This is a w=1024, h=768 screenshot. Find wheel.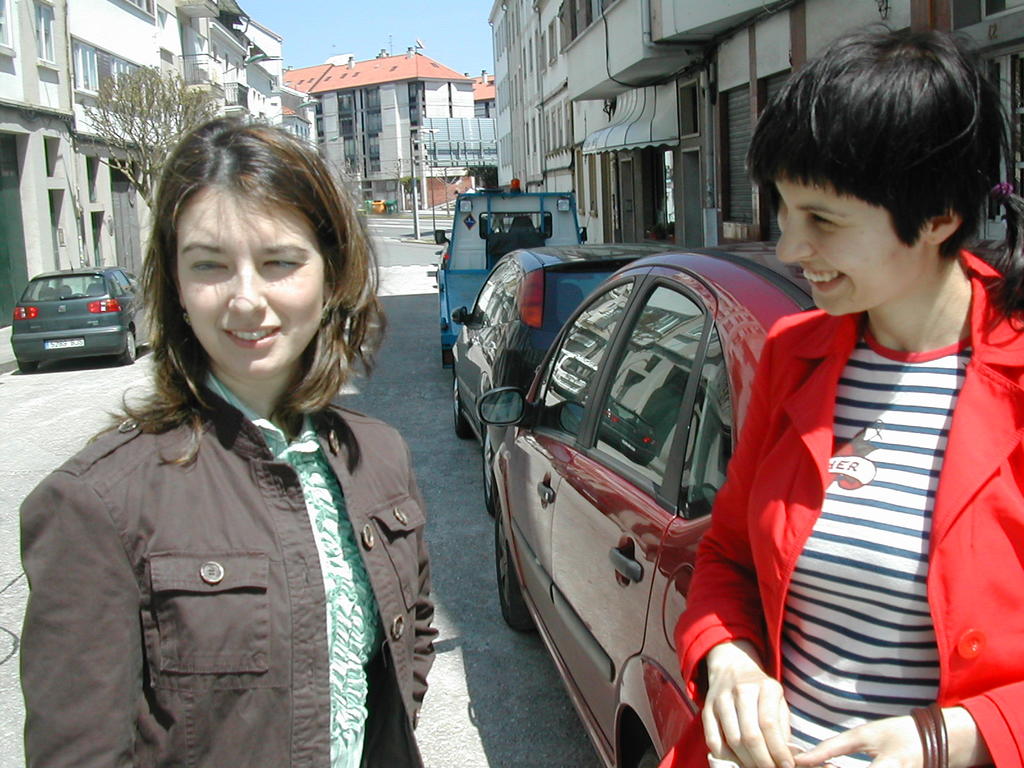
Bounding box: detection(454, 375, 476, 441).
